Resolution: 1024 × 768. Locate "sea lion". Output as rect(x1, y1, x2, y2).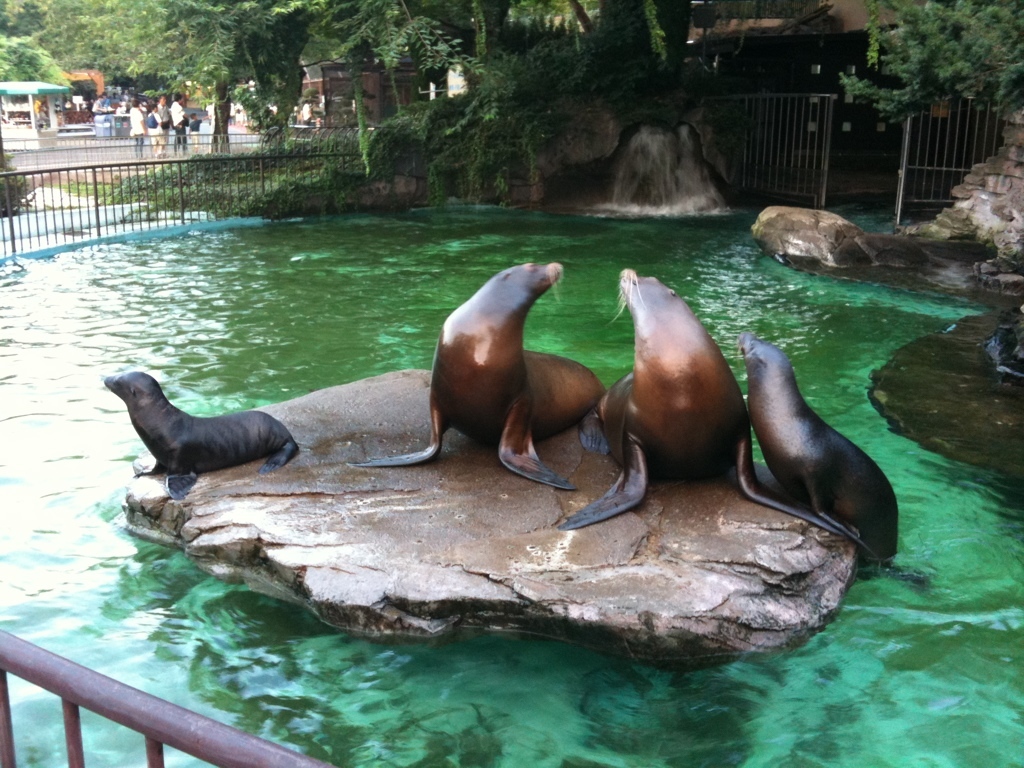
rect(744, 331, 898, 568).
